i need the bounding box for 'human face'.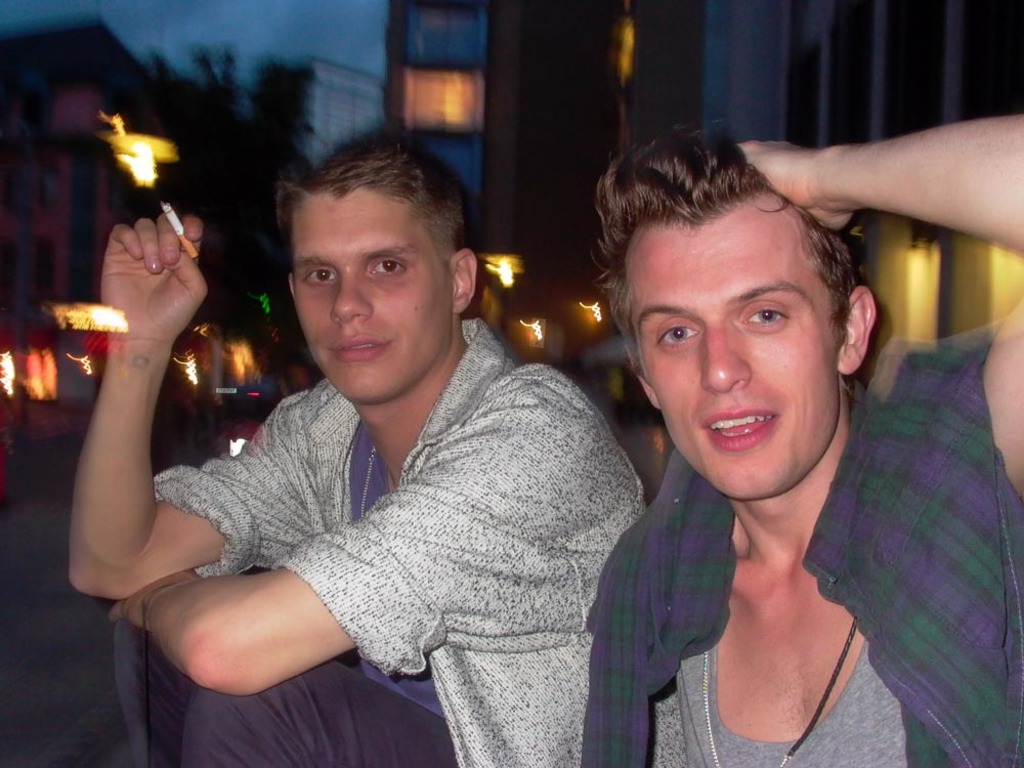
Here it is: <bbox>633, 218, 848, 498</bbox>.
